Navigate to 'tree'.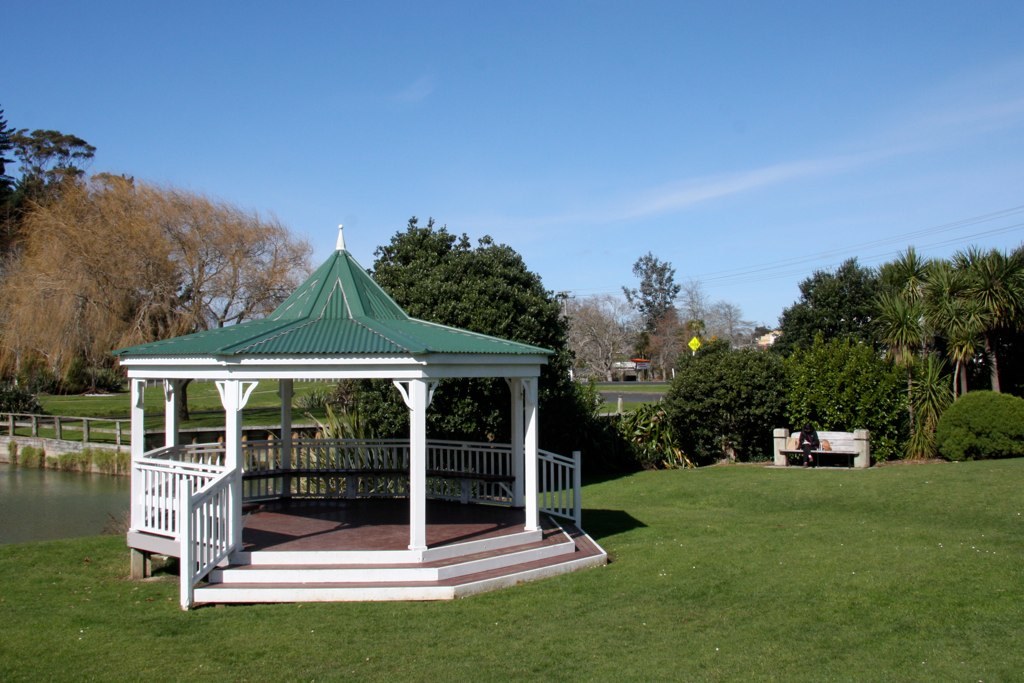
Navigation target: rect(859, 291, 951, 467).
